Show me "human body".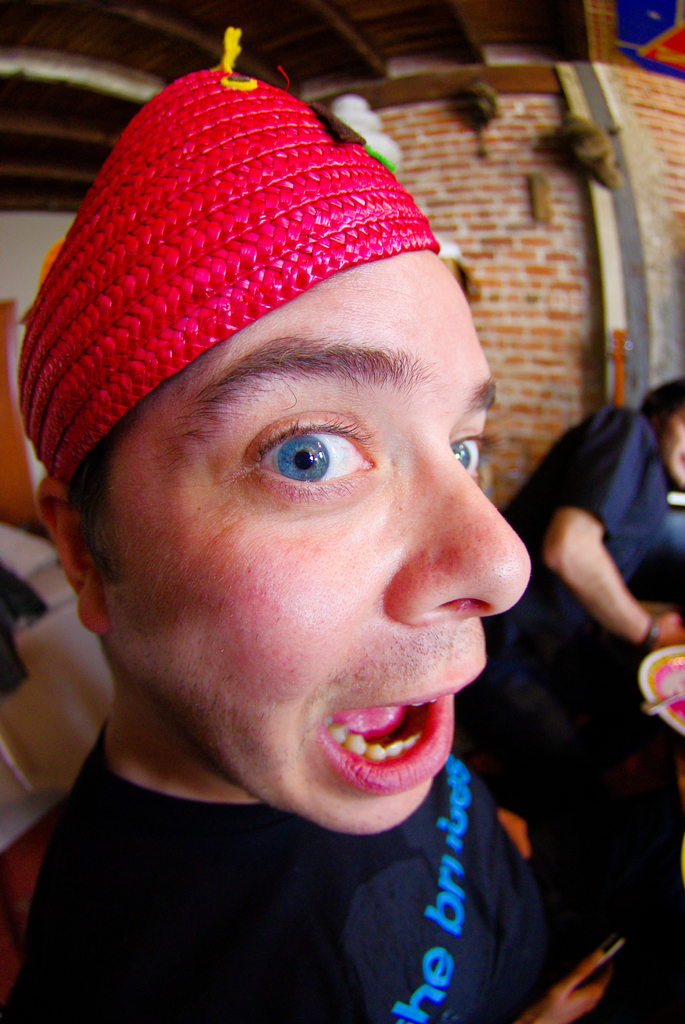
"human body" is here: crop(1, 167, 591, 984).
